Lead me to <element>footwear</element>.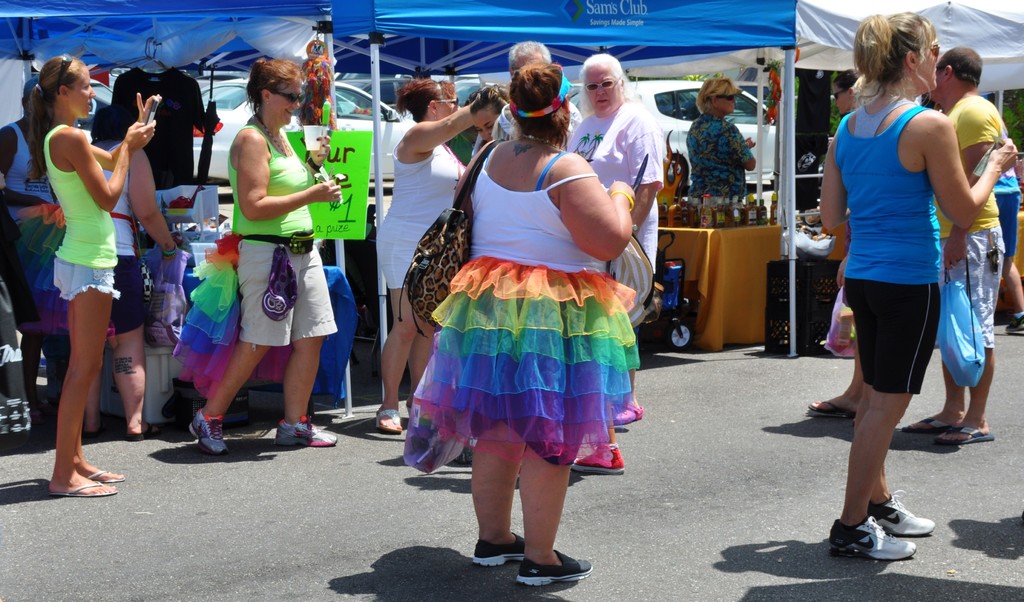
Lead to [836,512,929,569].
